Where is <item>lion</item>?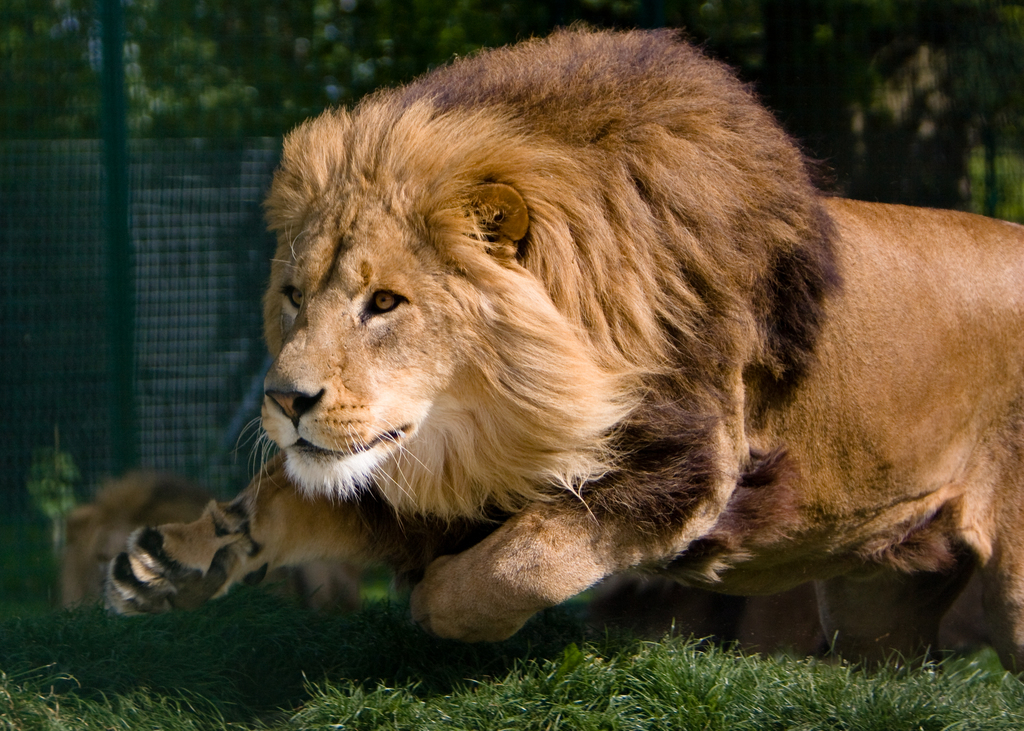
box(108, 22, 1023, 653).
